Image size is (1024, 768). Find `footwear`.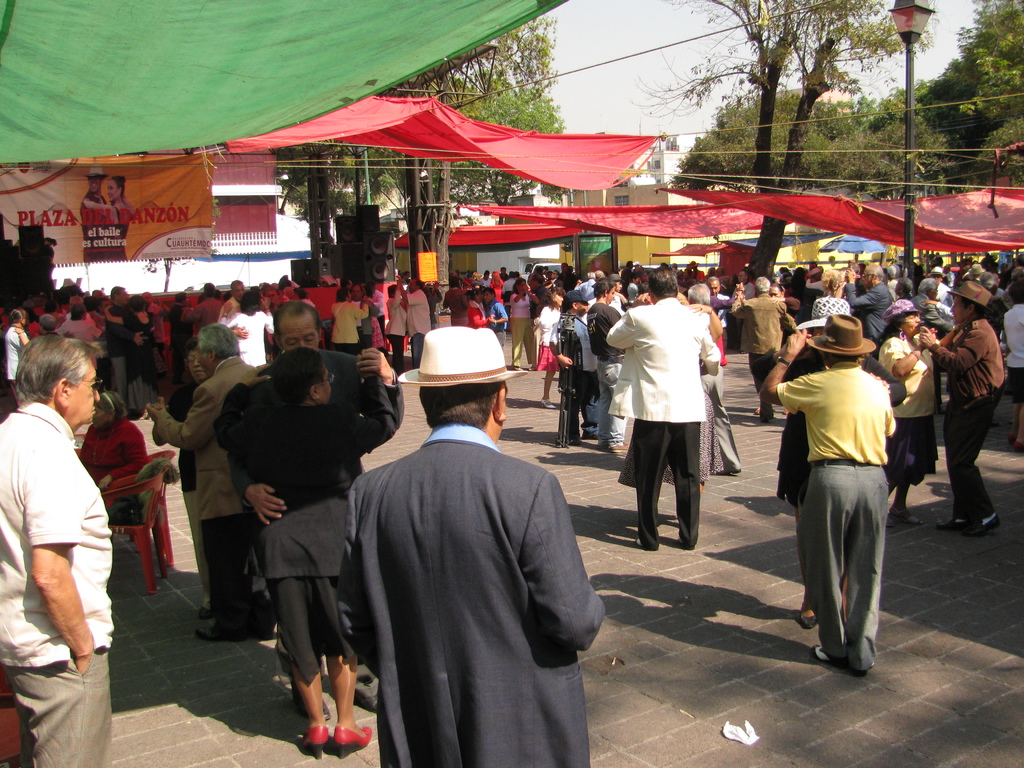
537,393,552,409.
